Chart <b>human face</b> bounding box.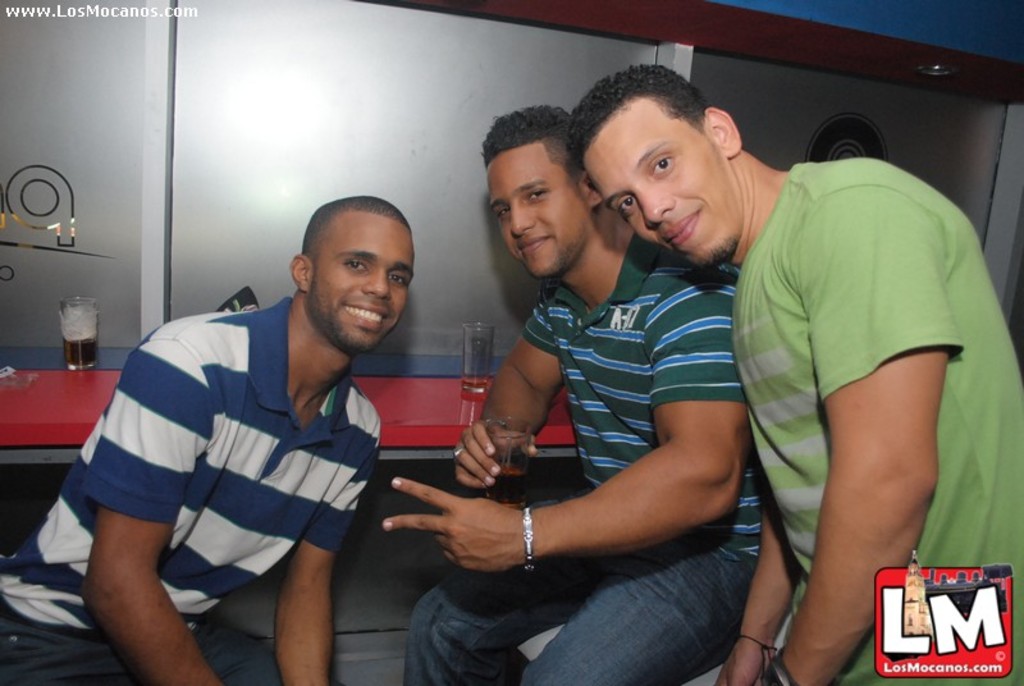
Charted: BBox(584, 100, 736, 266).
